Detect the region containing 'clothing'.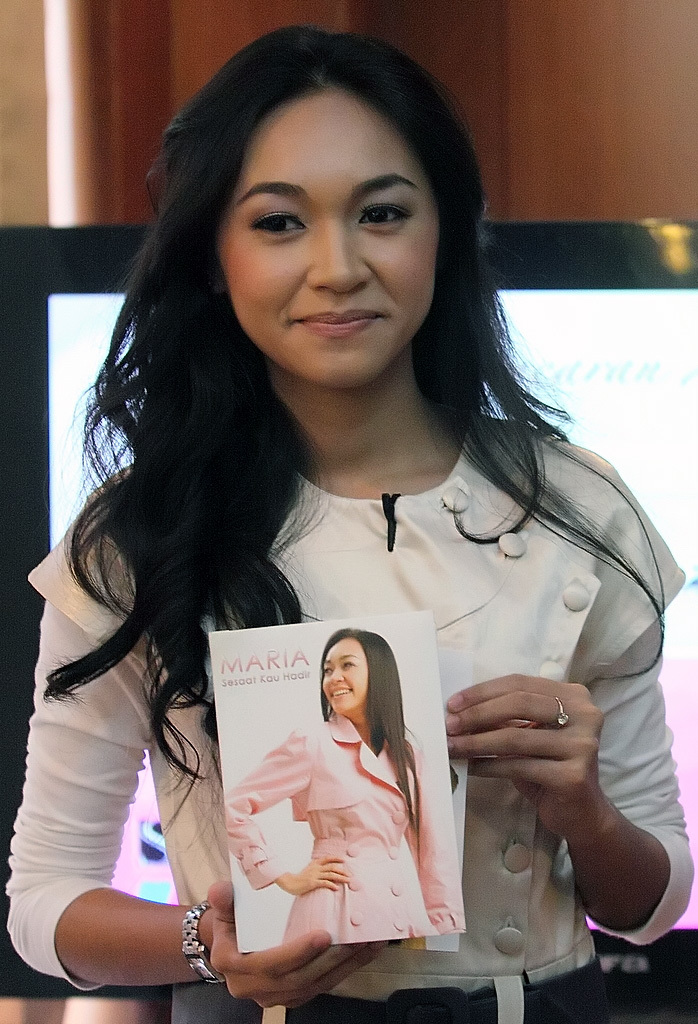
{"x1": 213, "y1": 674, "x2": 484, "y2": 980}.
